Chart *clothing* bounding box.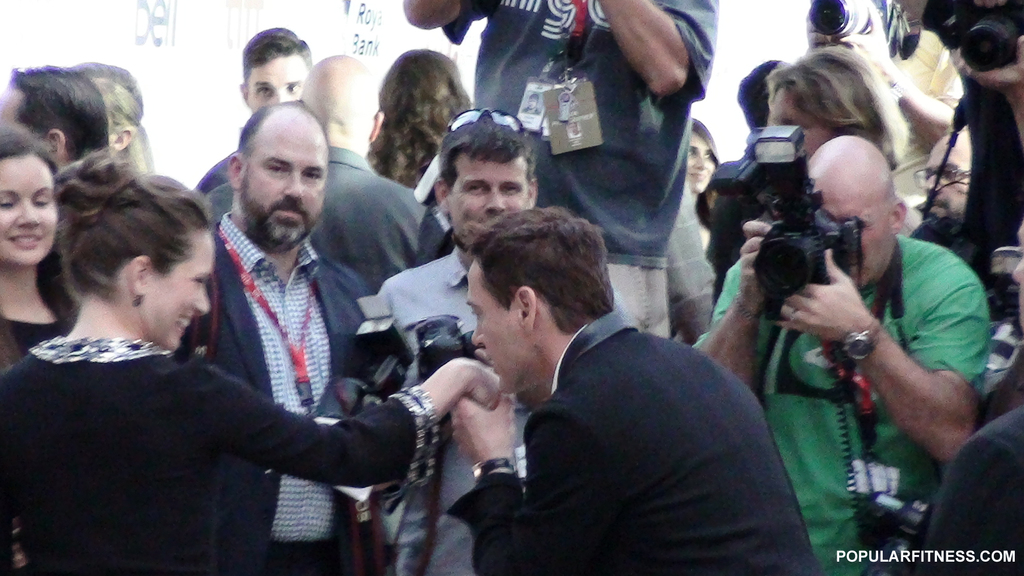
Charted: <region>696, 236, 988, 575</region>.
